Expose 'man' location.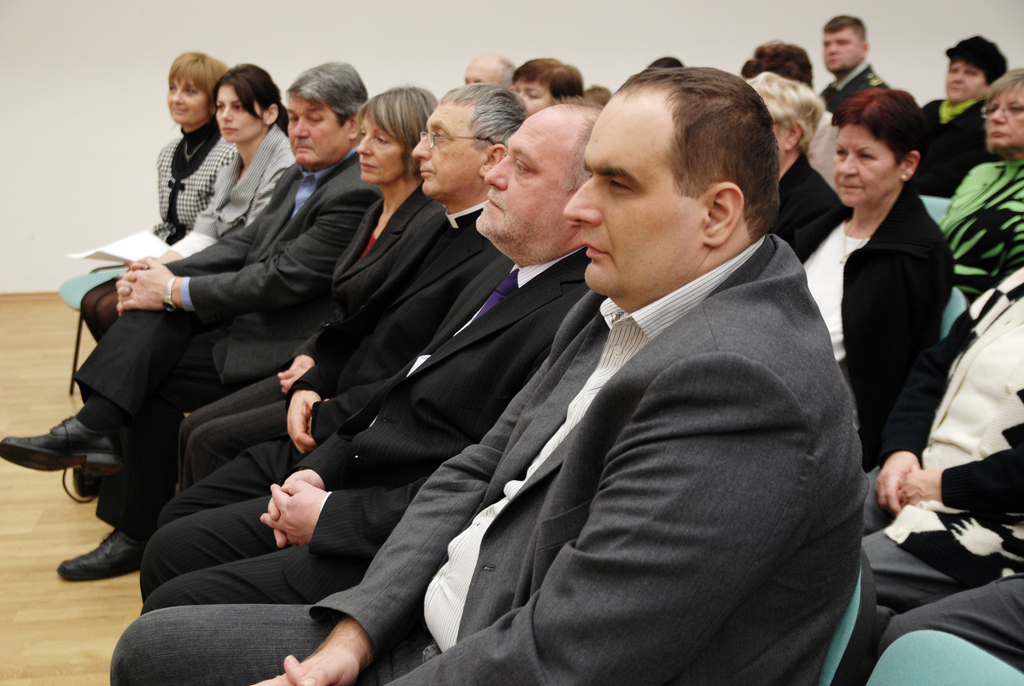
Exposed at [815, 13, 886, 120].
